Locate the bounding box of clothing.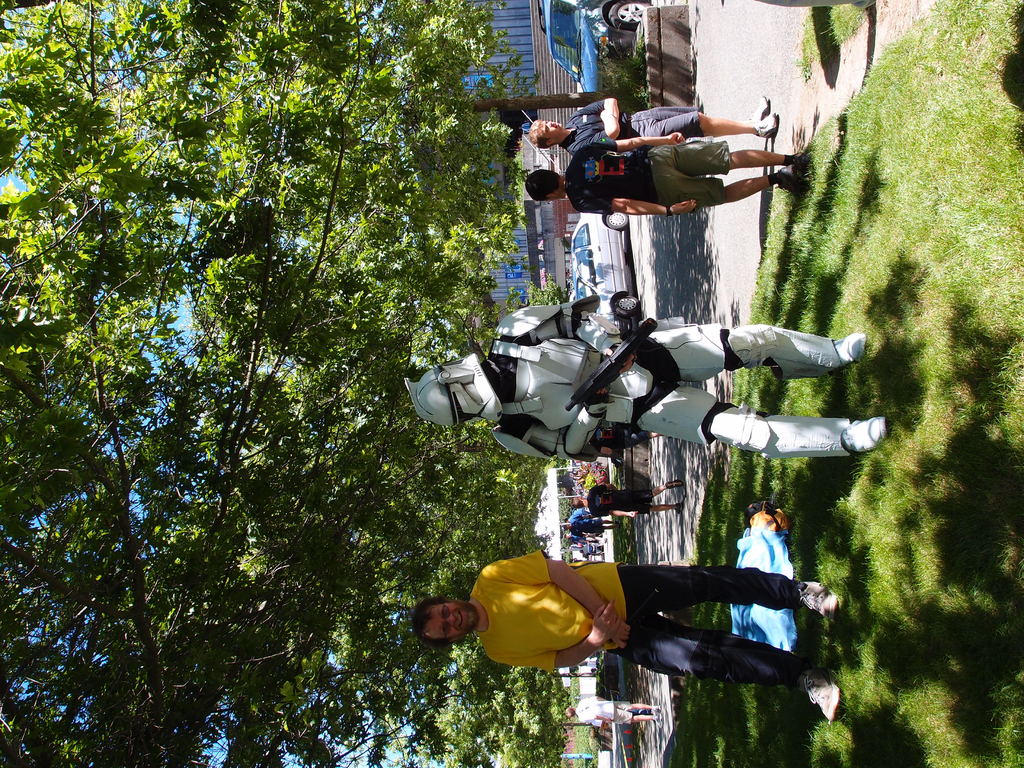
Bounding box: region(561, 129, 739, 209).
